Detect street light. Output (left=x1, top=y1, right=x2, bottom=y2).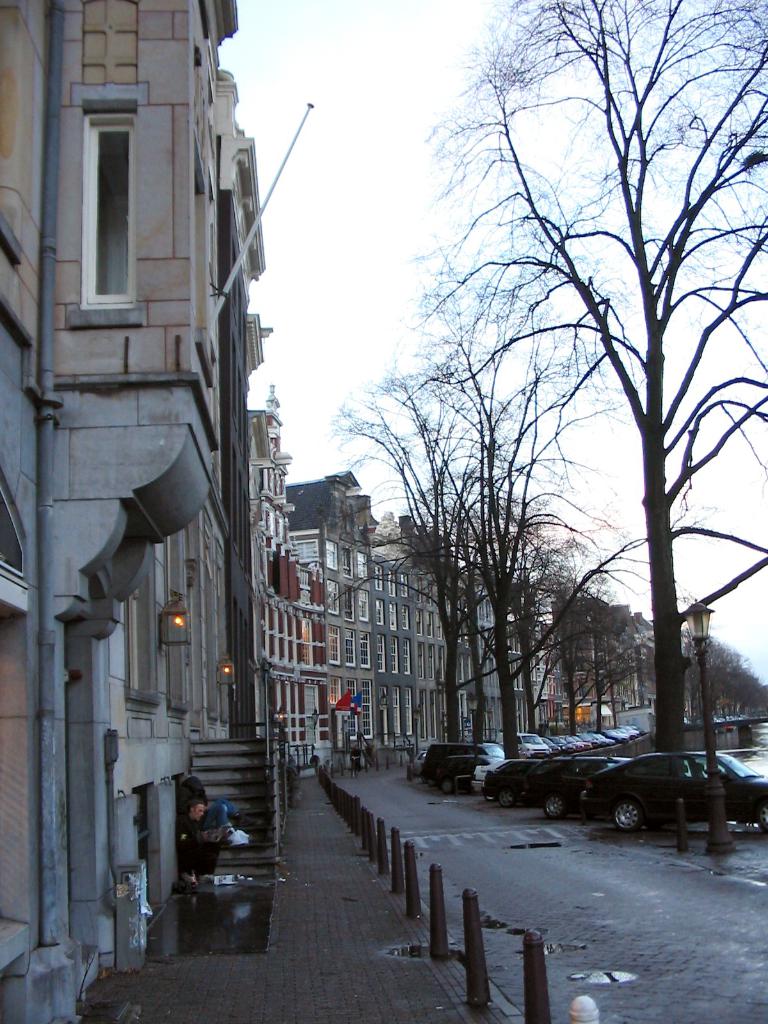
(left=682, top=596, right=730, bottom=850).
